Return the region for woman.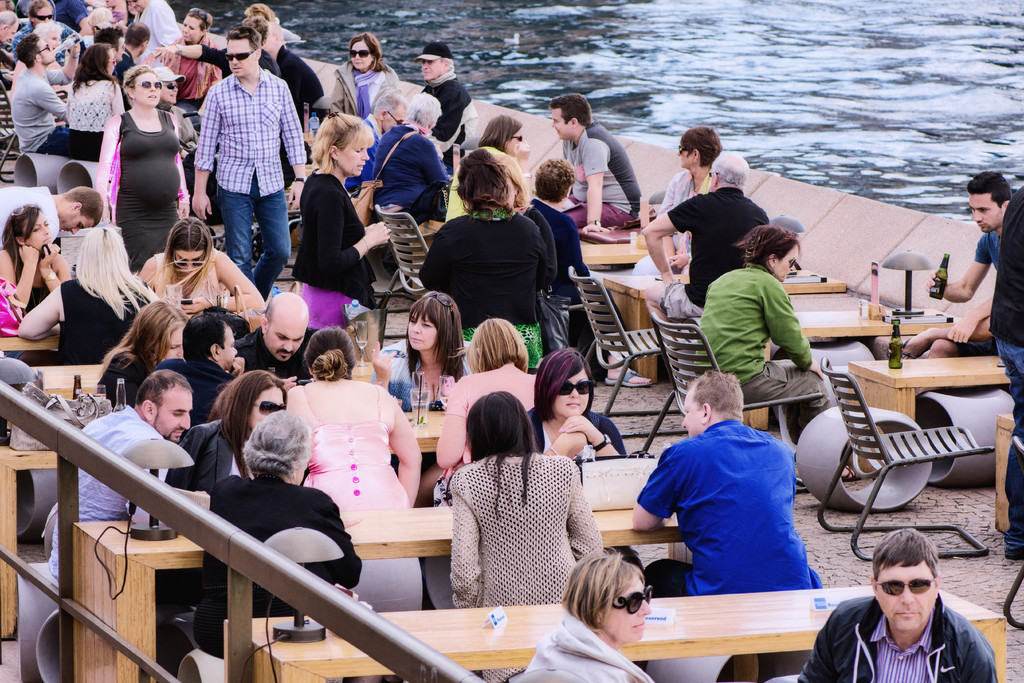
323, 31, 405, 124.
